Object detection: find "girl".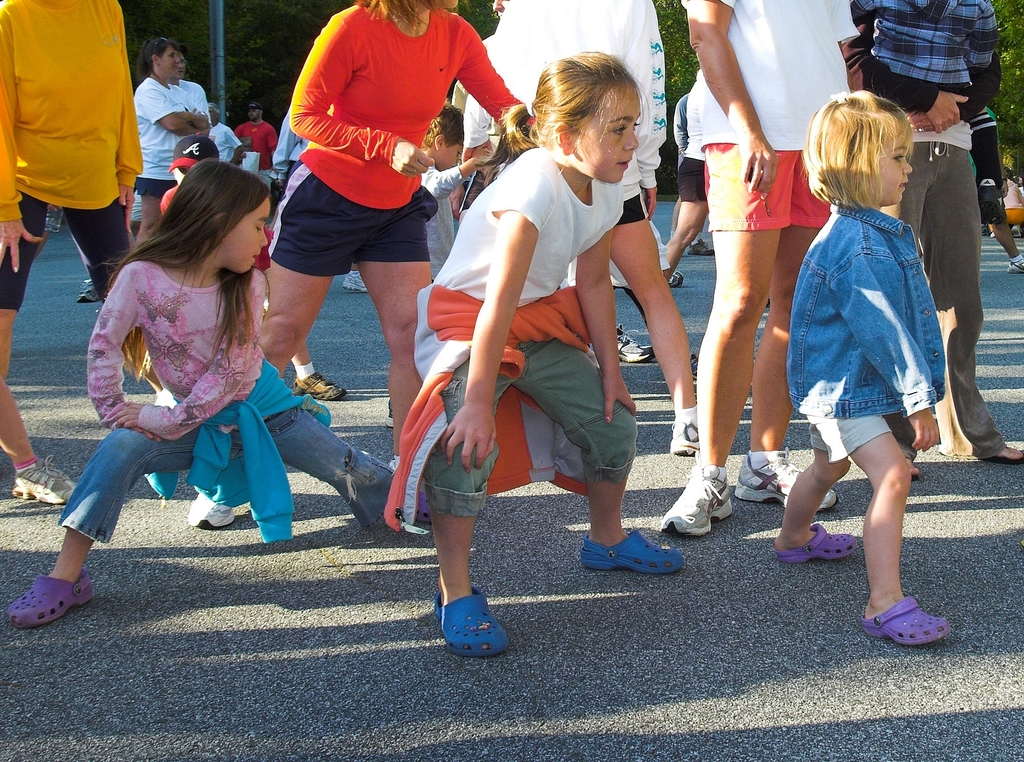
5,156,450,632.
